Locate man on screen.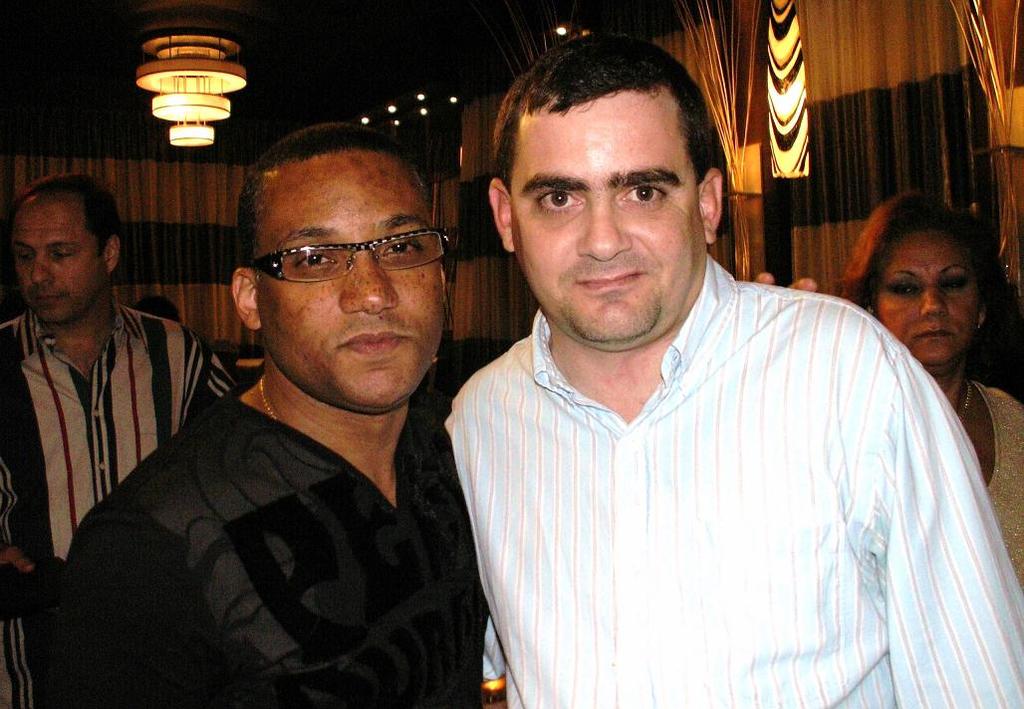
On screen at bbox(406, 53, 1009, 692).
